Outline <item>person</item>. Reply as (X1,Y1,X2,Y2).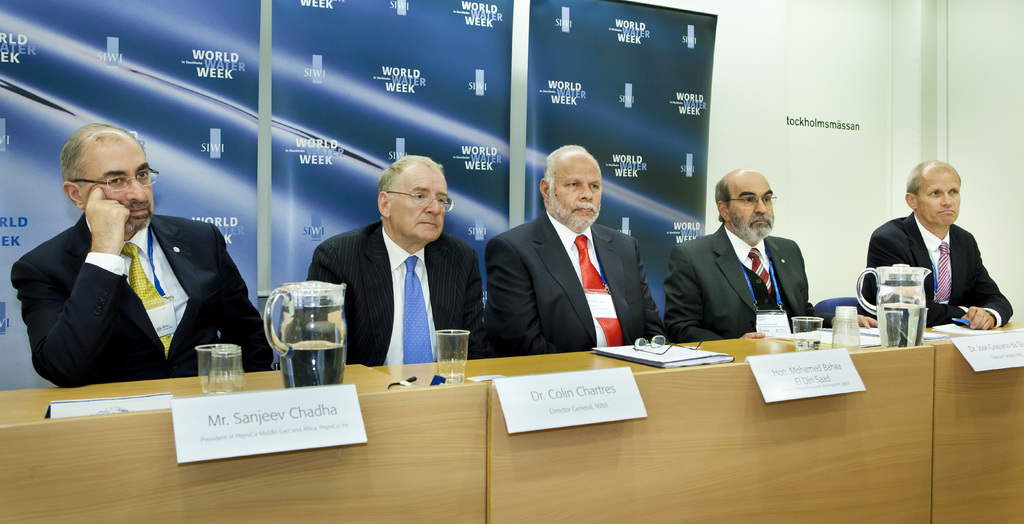
(862,161,984,350).
